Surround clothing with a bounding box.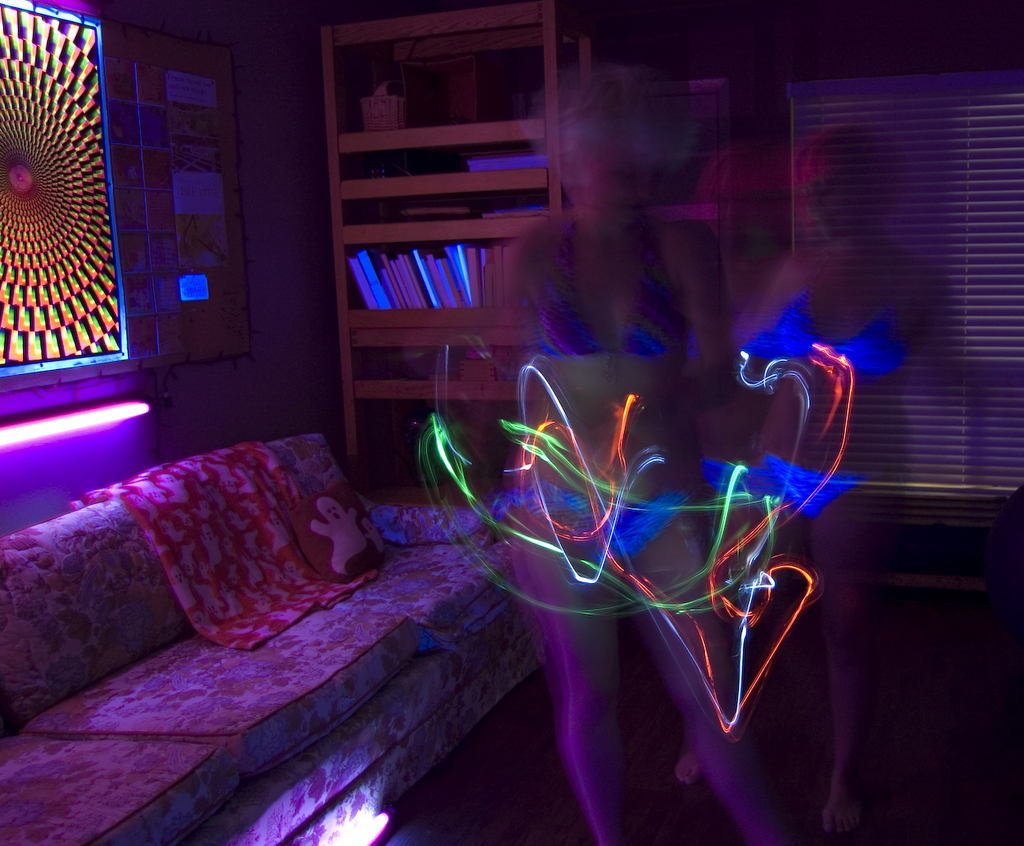
<region>758, 454, 875, 521</region>.
